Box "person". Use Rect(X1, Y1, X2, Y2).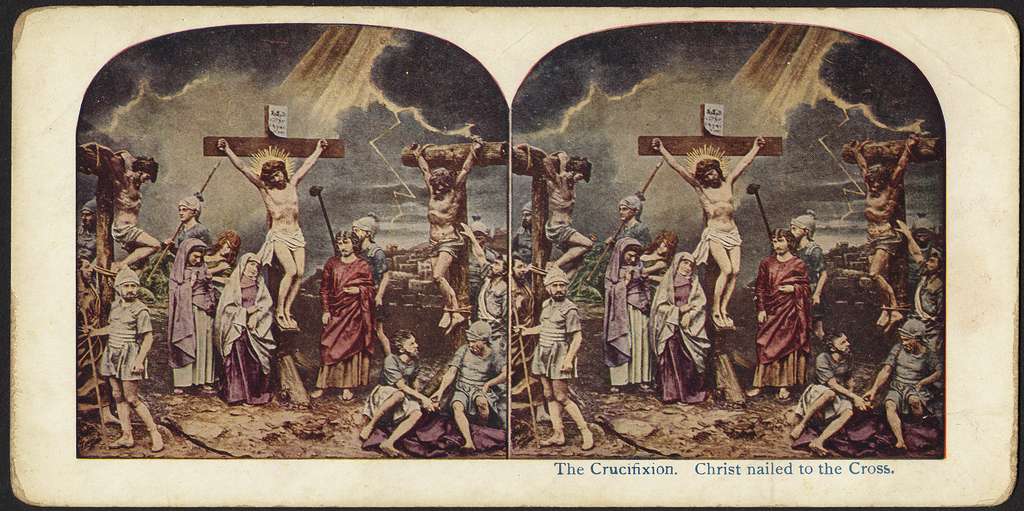
Rect(650, 251, 714, 404).
